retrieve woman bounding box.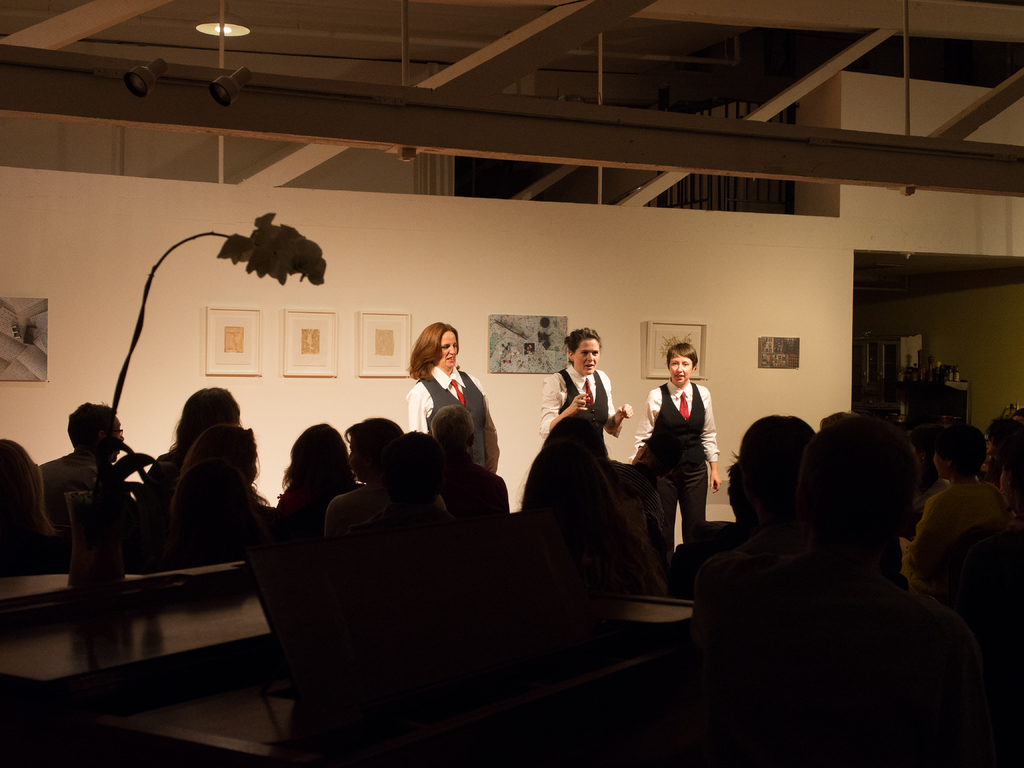
Bounding box: x1=404 y1=317 x2=506 y2=475.
